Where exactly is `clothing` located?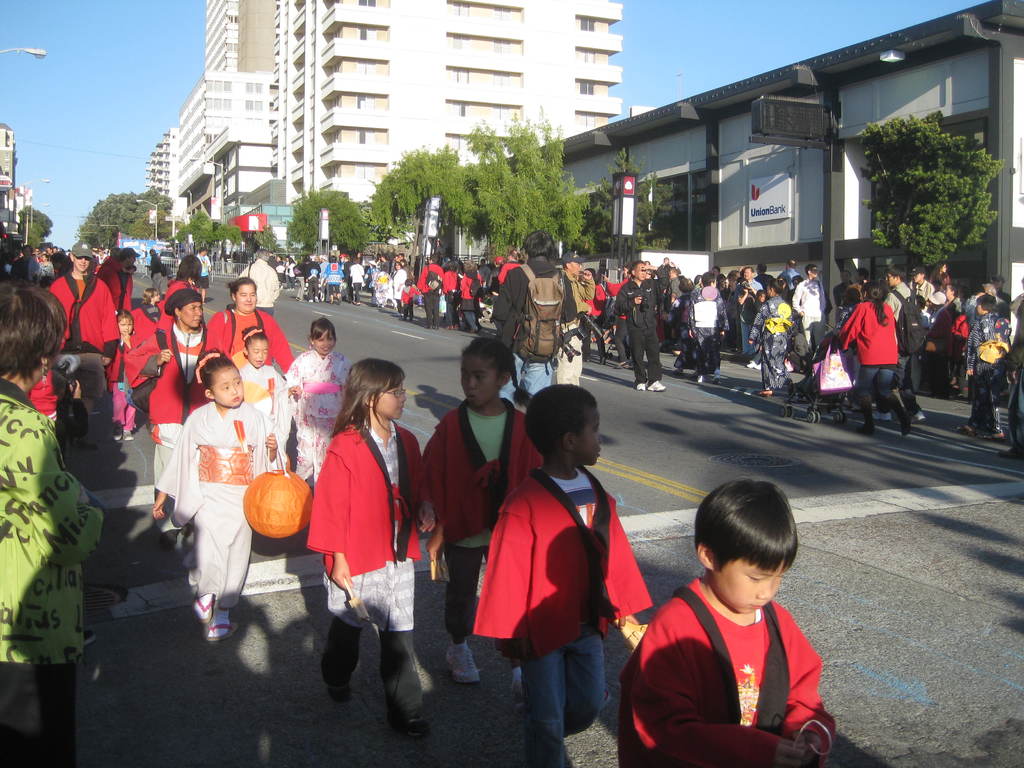
Its bounding box is <region>836, 299, 904, 386</region>.
